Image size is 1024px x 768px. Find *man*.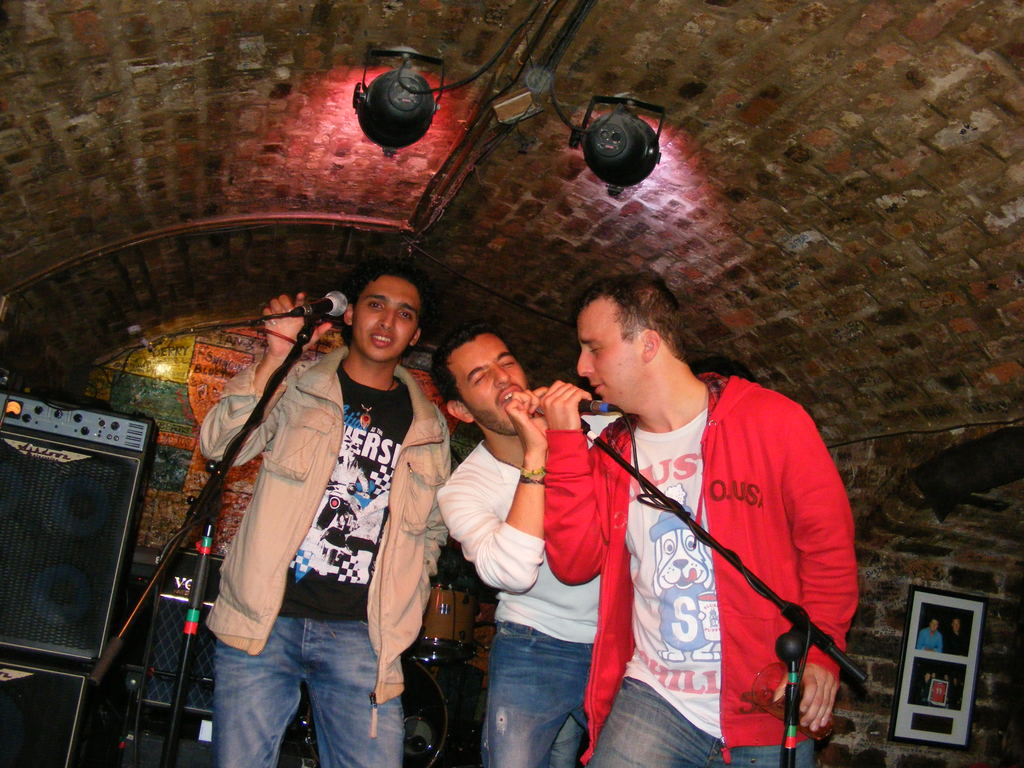
BBox(911, 672, 928, 706).
